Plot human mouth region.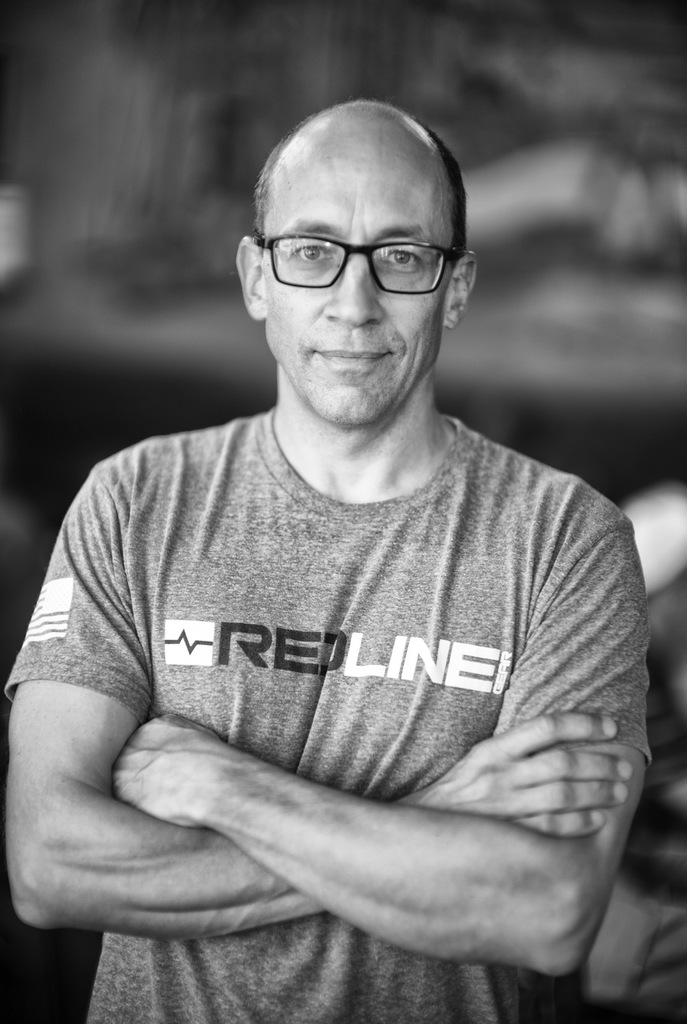
Plotted at (left=310, top=348, right=391, bottom=374).
